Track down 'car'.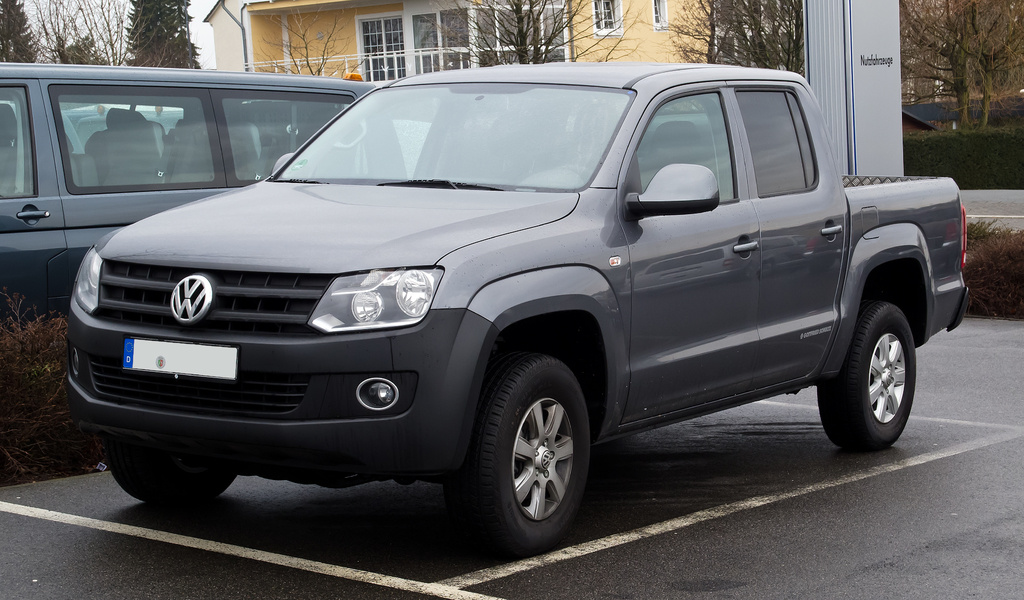
Tracked to <bbox>0, 61, 404, 427</bbox>.
